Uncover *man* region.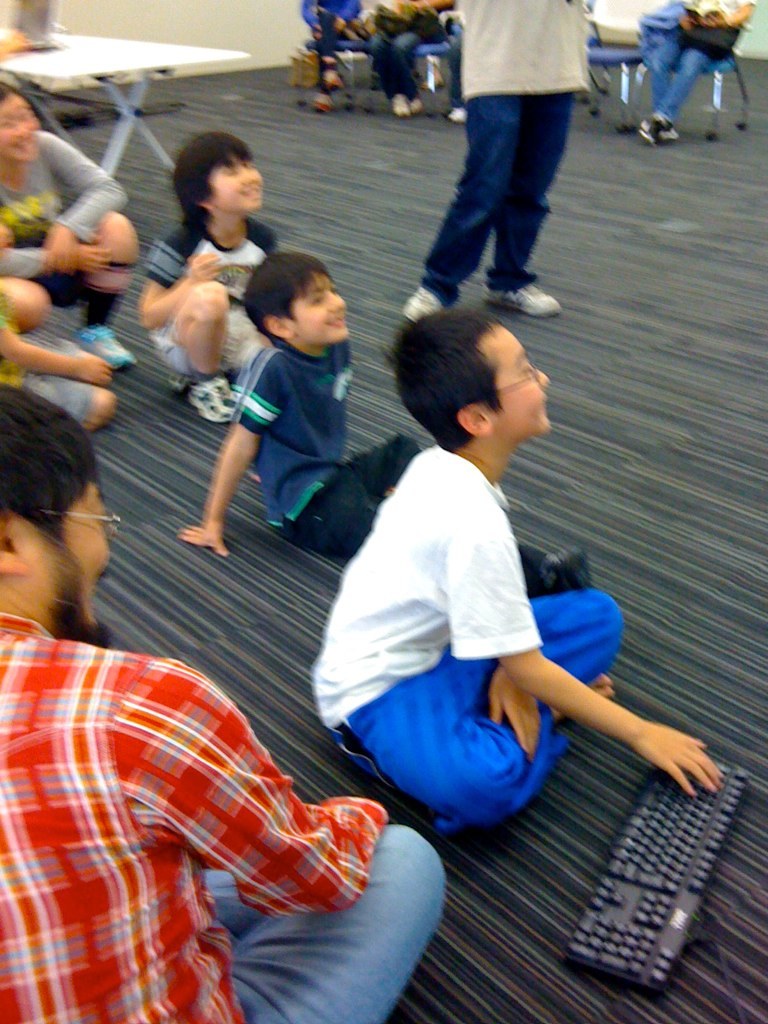
Uncovered: detection(401, 0, 594, 327).
